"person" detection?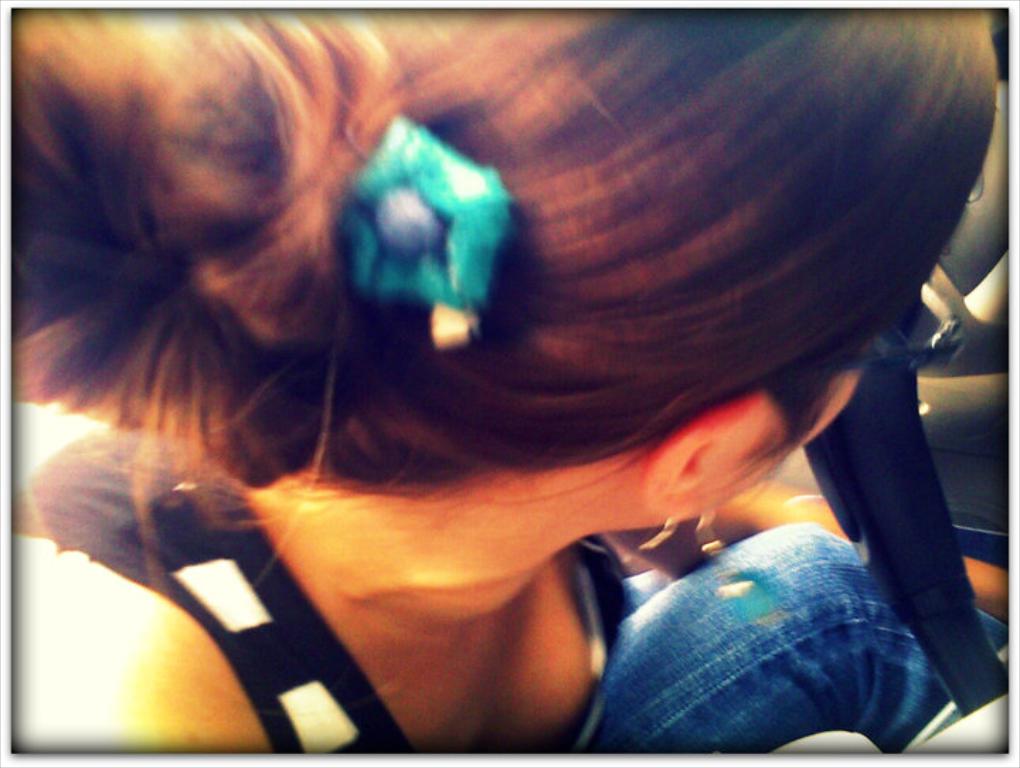
box=[10, 7, 1010, 750]
